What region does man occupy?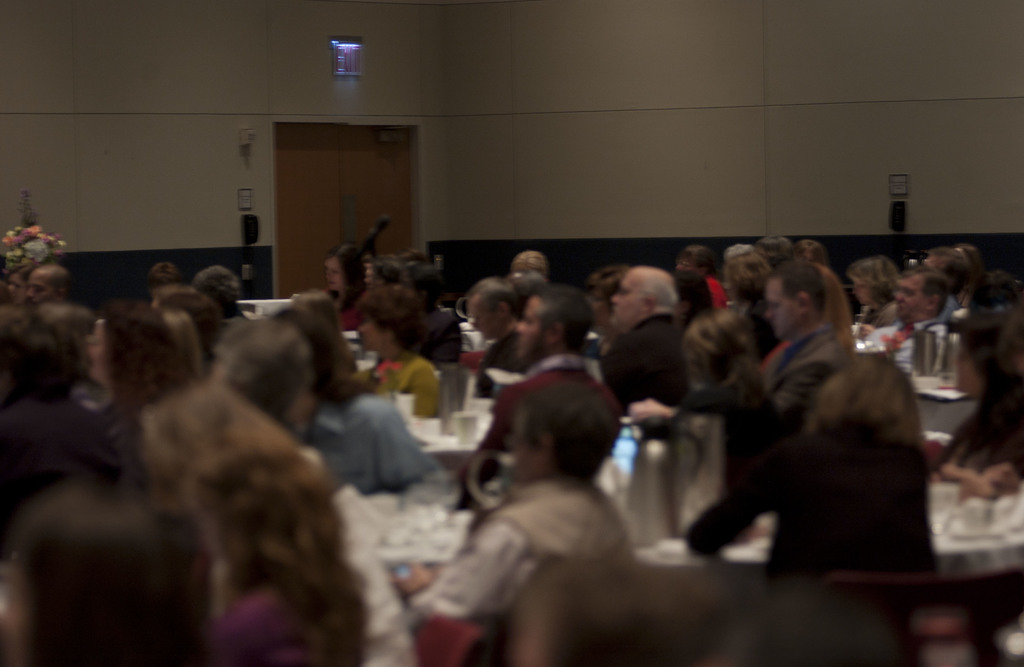
region(403, 352, 668, 664).
